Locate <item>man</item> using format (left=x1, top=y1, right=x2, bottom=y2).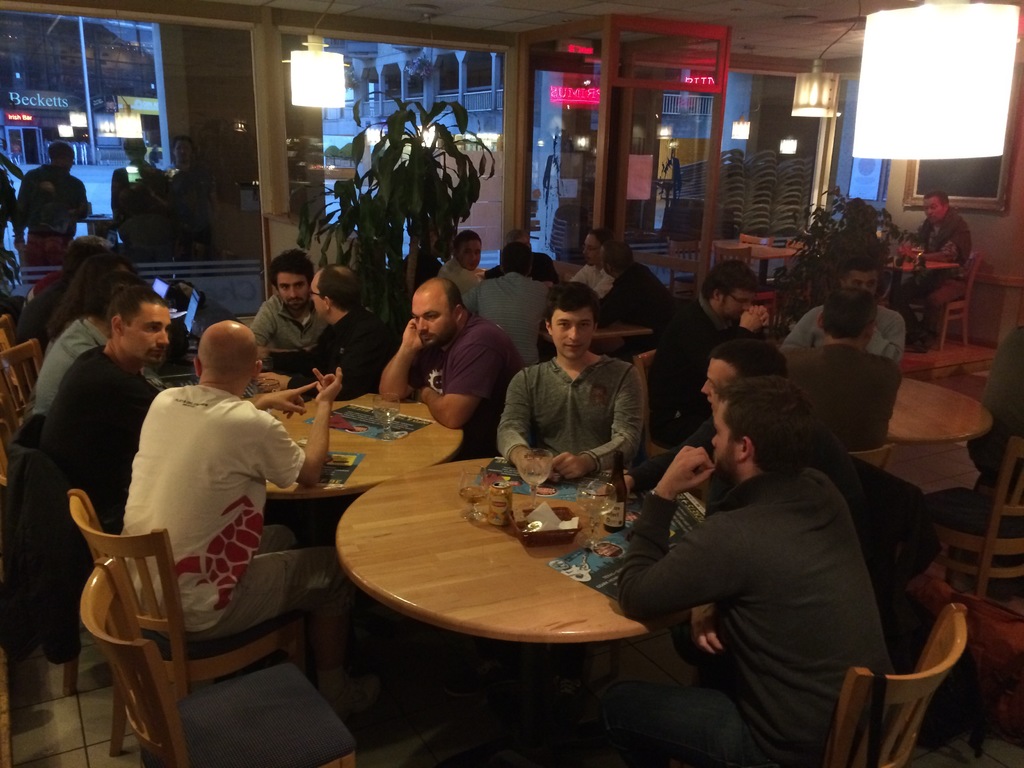
(left=966, top=335, right=1023, bottom=492).
